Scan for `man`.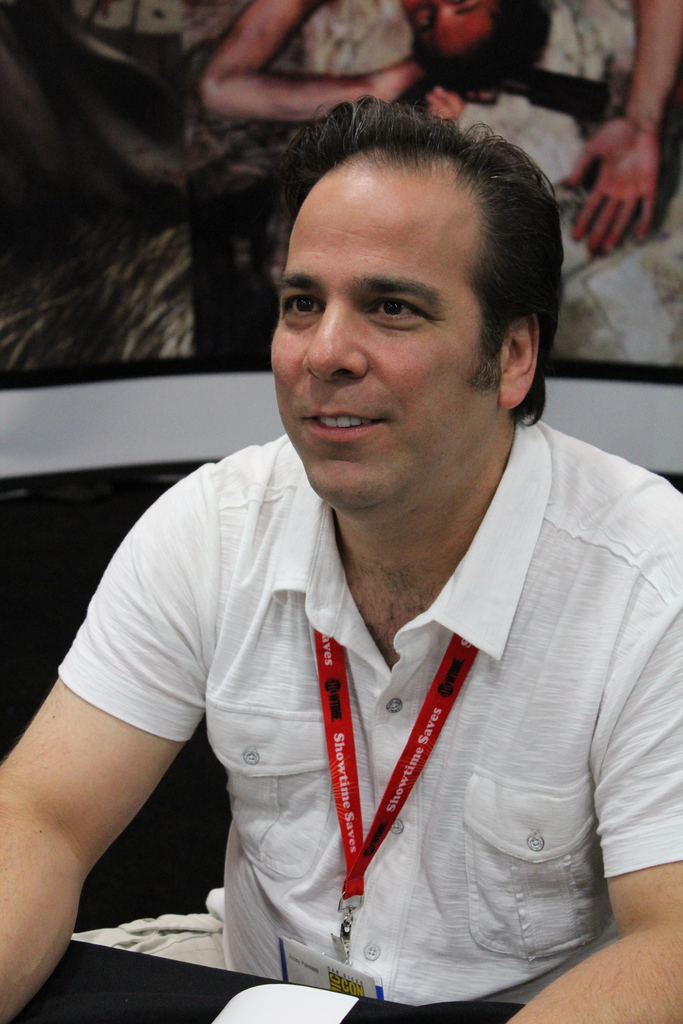
Scan result: 24 102 676 979.
